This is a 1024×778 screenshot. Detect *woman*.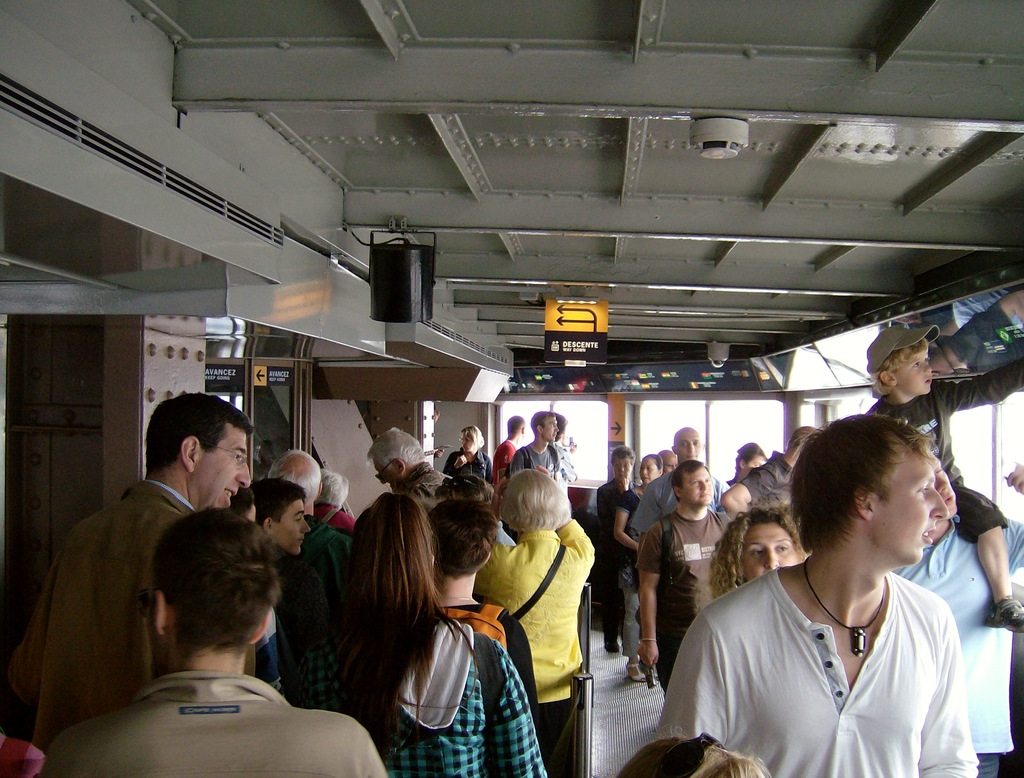
706,509,809,601.
